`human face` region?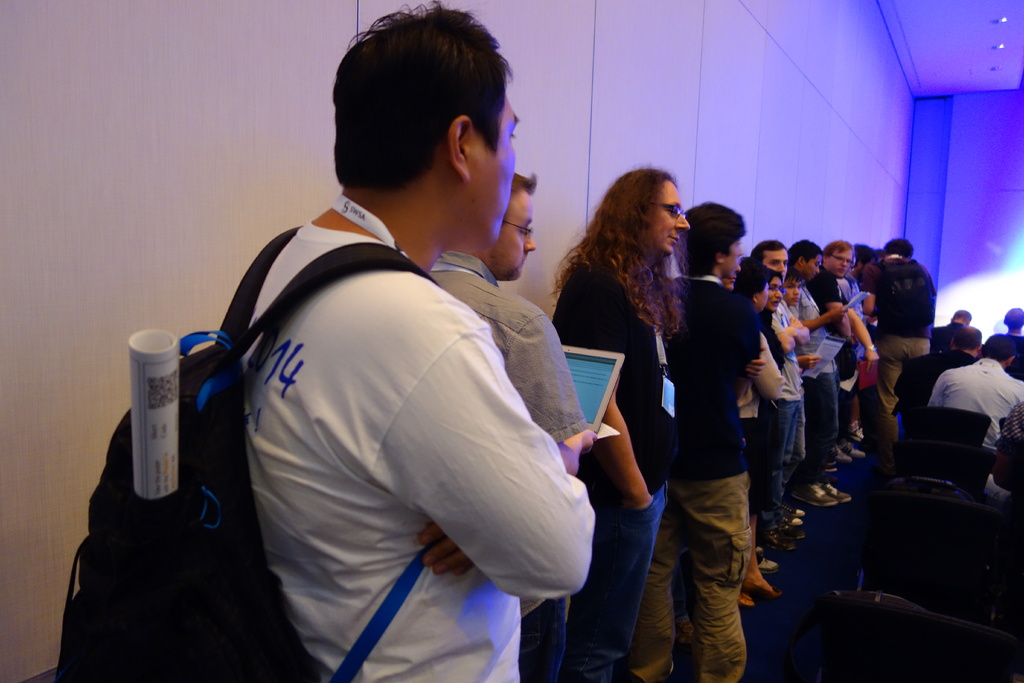
x1=646 y1=176 x2=690 y2=256
